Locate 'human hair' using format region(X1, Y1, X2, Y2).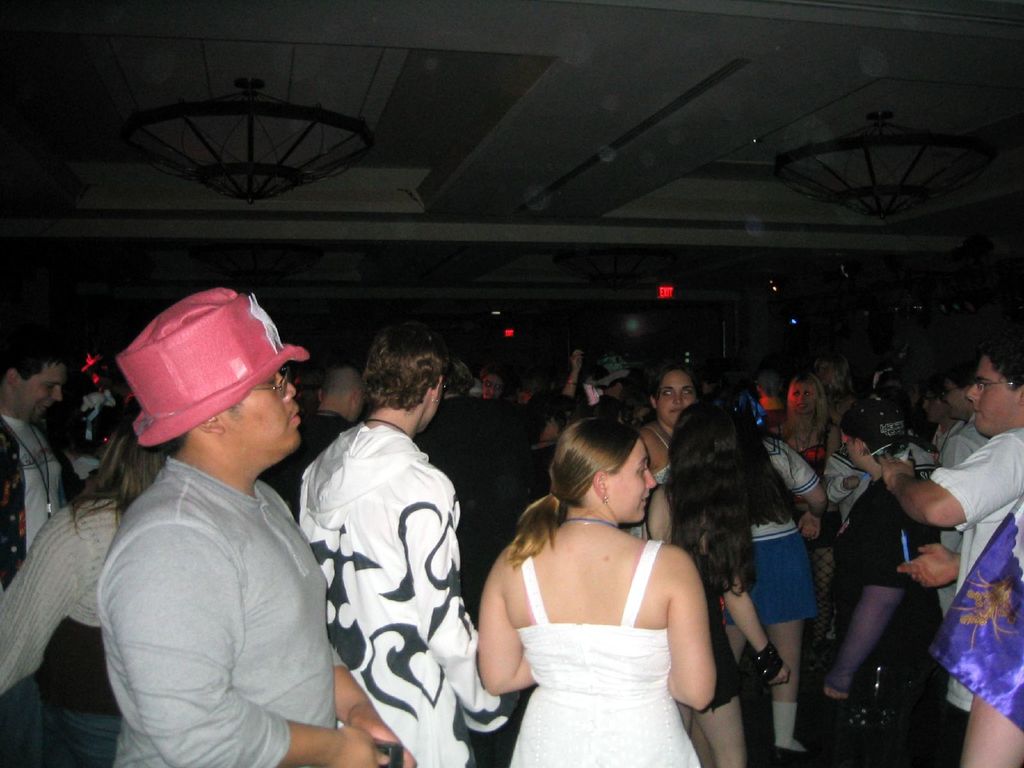
region(229, 397, 245, 422).
